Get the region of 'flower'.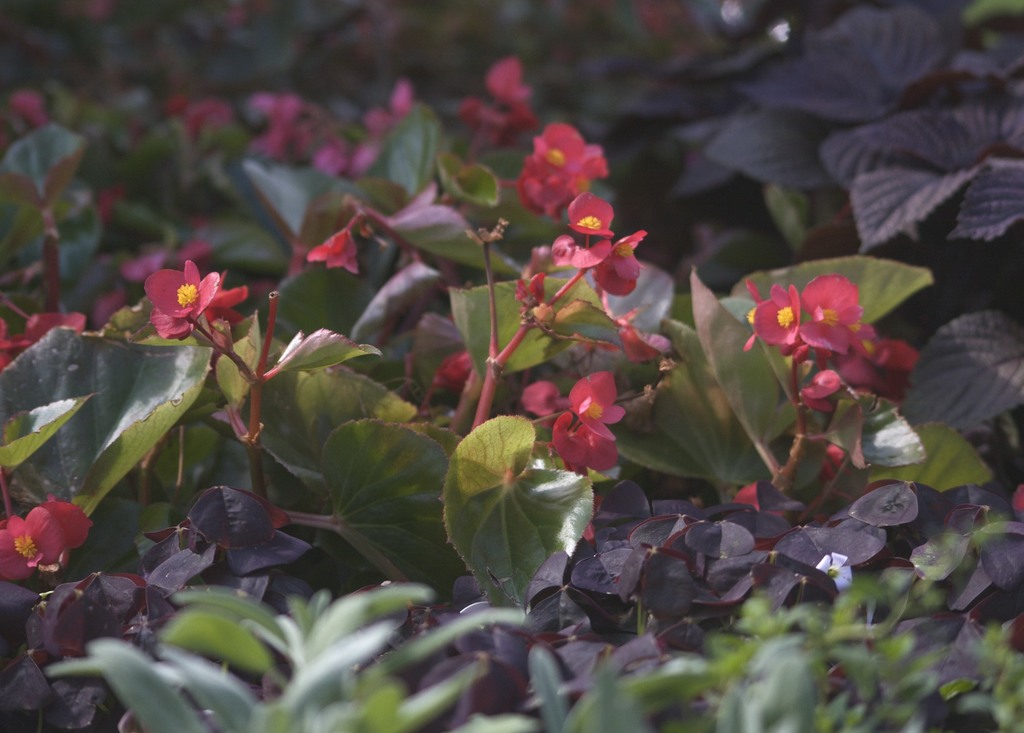
x1=794, y1=270, x2=881, y2=364.
